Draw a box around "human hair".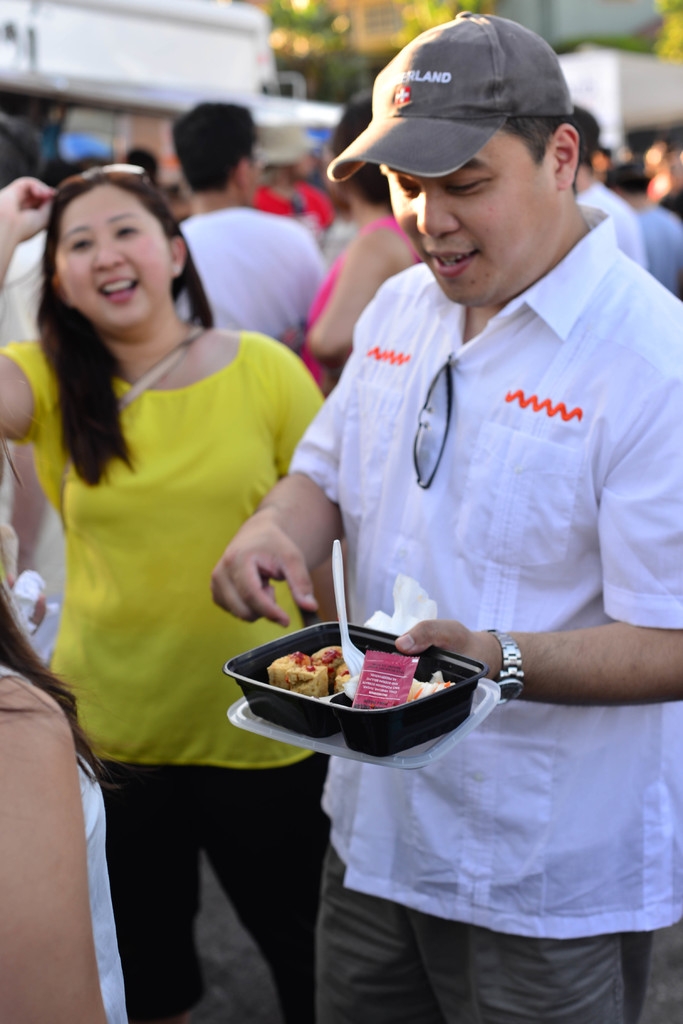
{"left": 124, "top": 147, "right": 161, "bottom": 188}.
